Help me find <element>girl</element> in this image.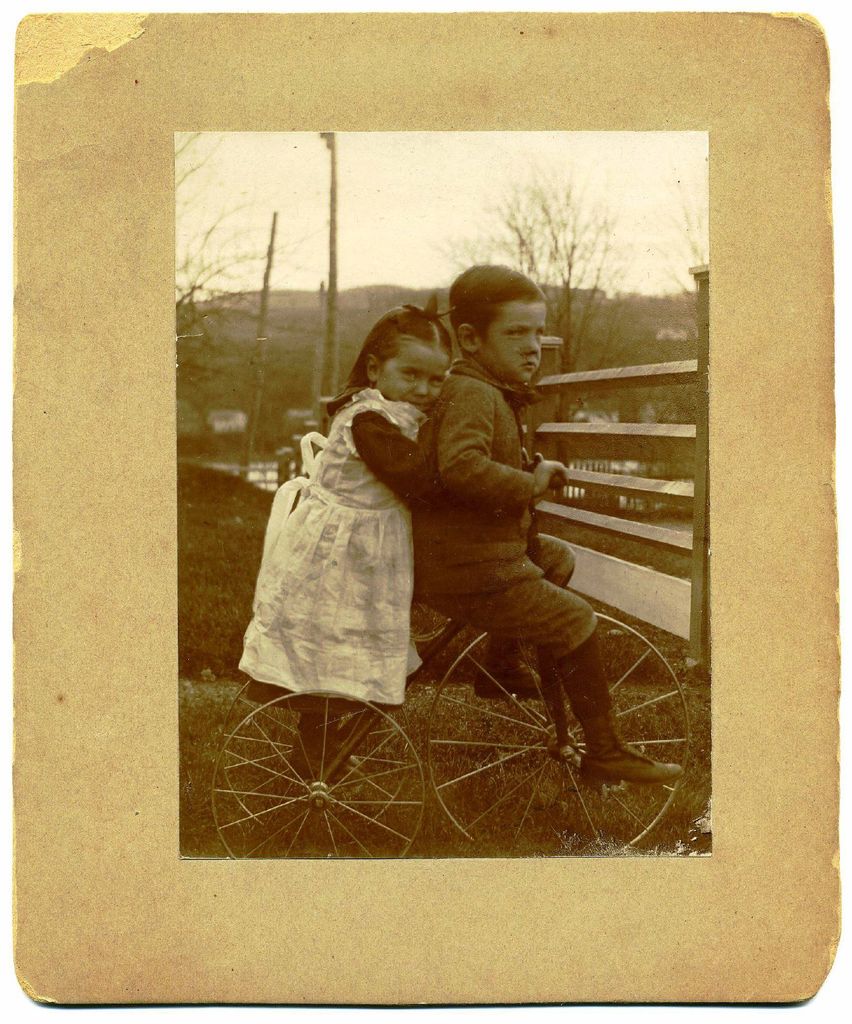
Found it: 227,299,459,778.
